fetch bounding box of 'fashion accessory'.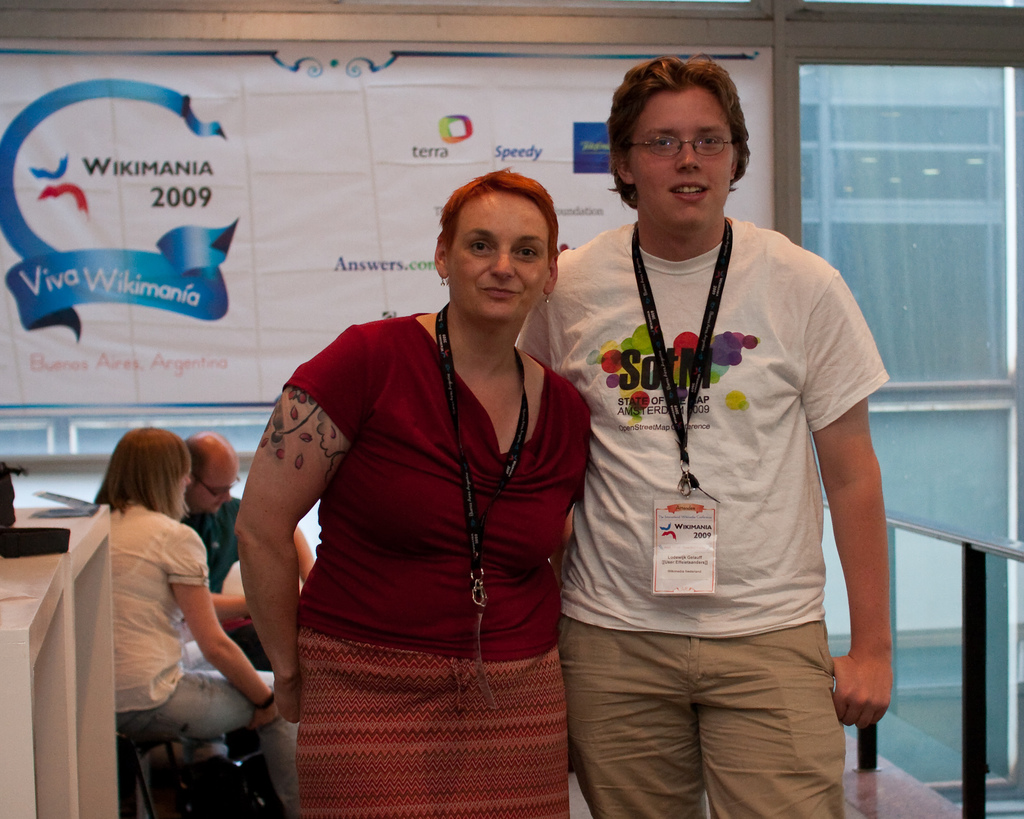
Bbox: x1=440, y1=273, x2=447, y2=285.
